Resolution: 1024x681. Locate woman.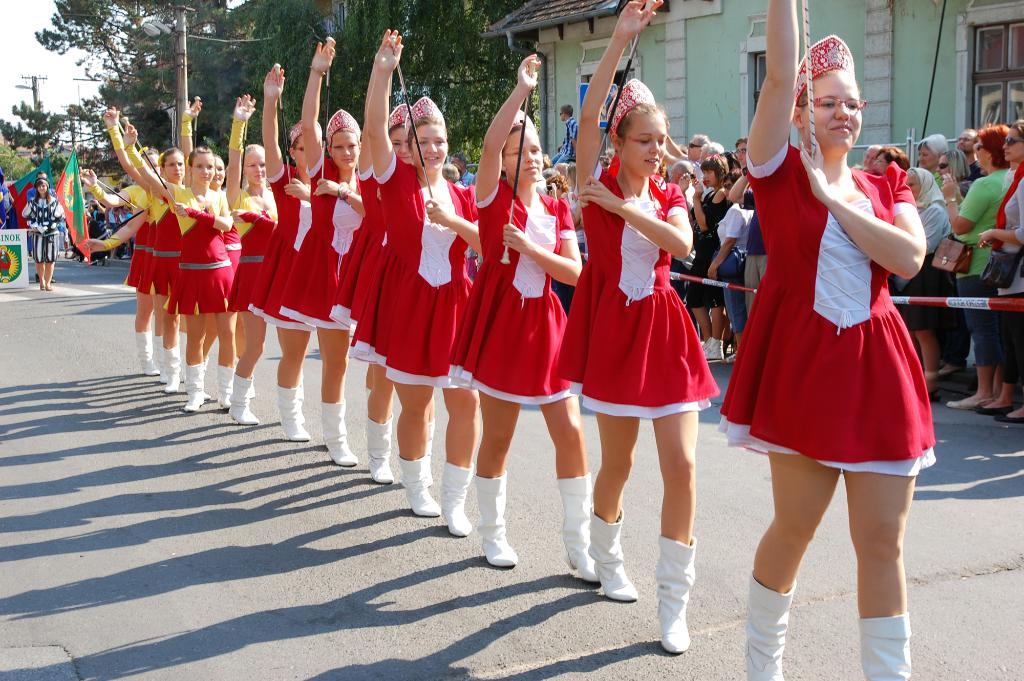
(x1=358, y1=26, x2=477, y2=540).
